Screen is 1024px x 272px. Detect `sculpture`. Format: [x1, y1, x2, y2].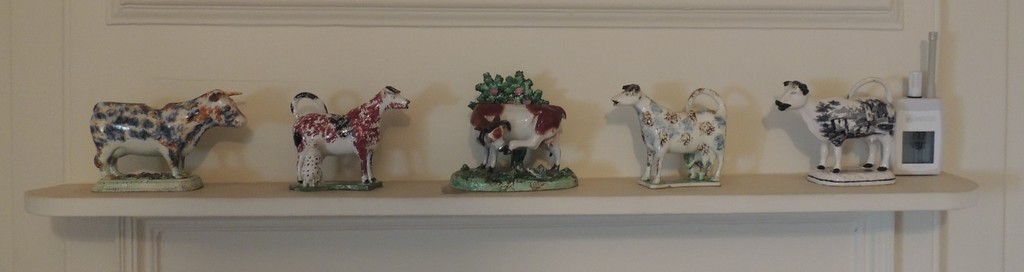
[468, 69, 561, 183].
